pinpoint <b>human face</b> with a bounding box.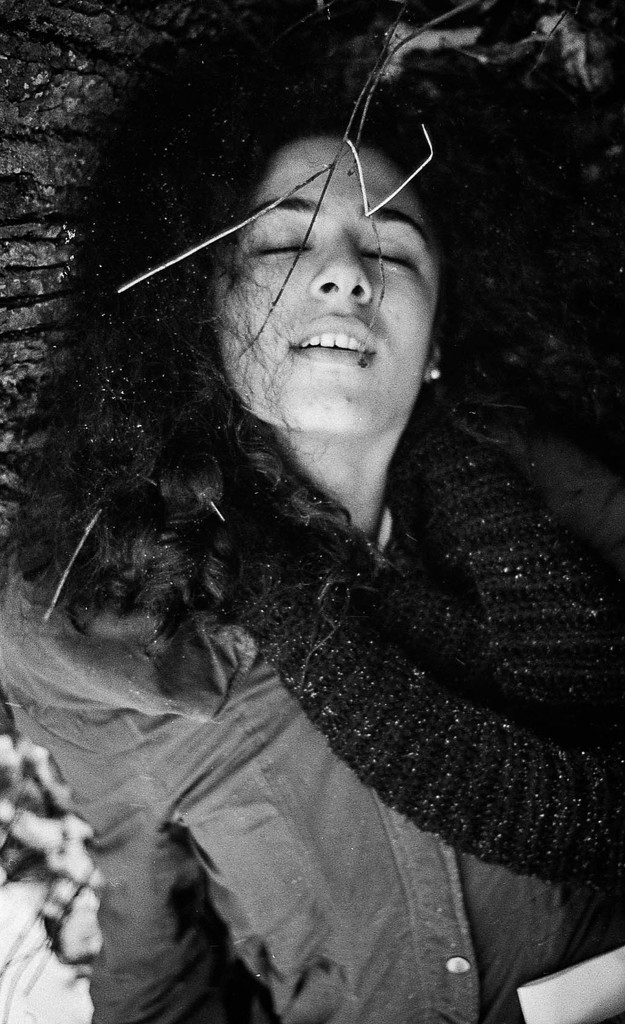
BBox(217, 122, 439, 431).
